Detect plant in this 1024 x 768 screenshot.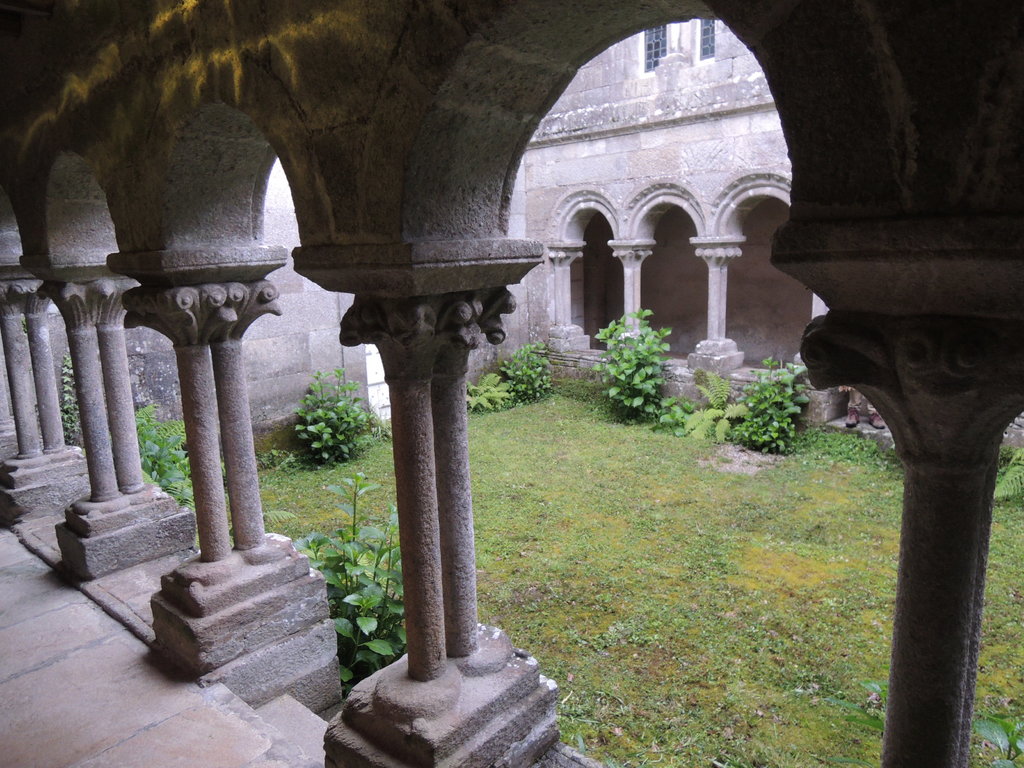
Detection: (left=685, top=360, right=747, bottom=441).
